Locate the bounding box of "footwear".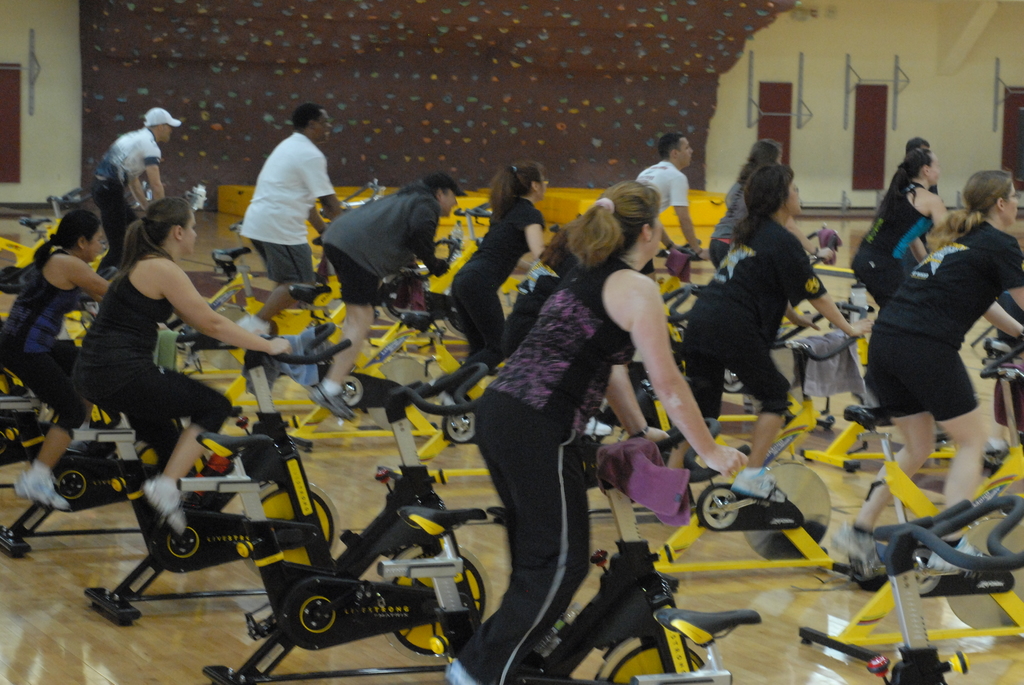
Bounding box: select_region(824, 520, 891, 572).
